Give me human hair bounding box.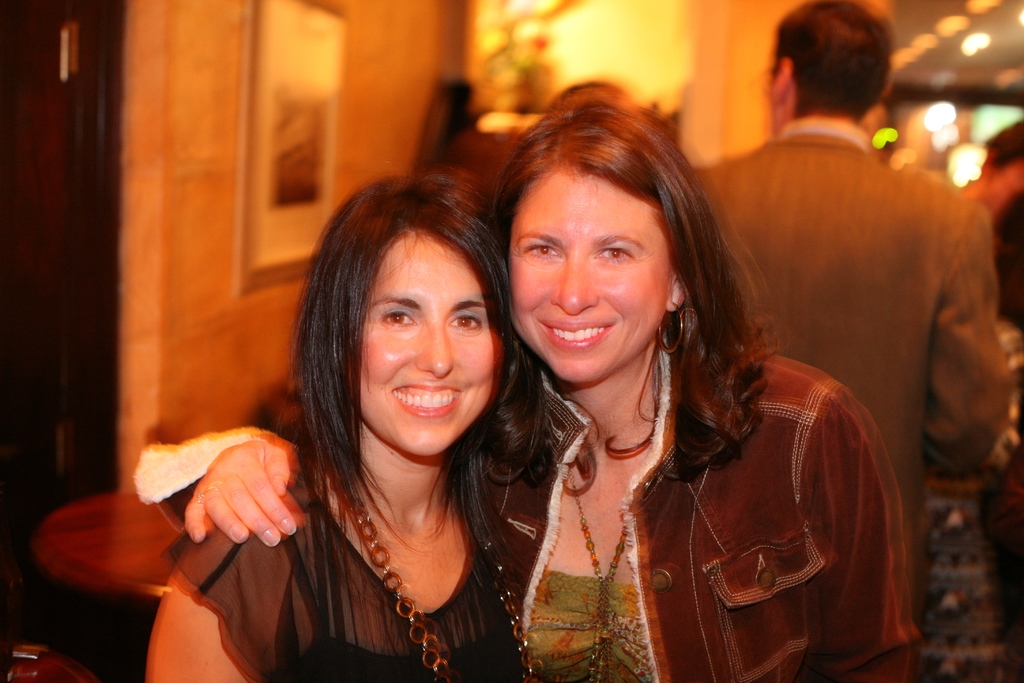
l=287, t=161, r=544, b=588.
